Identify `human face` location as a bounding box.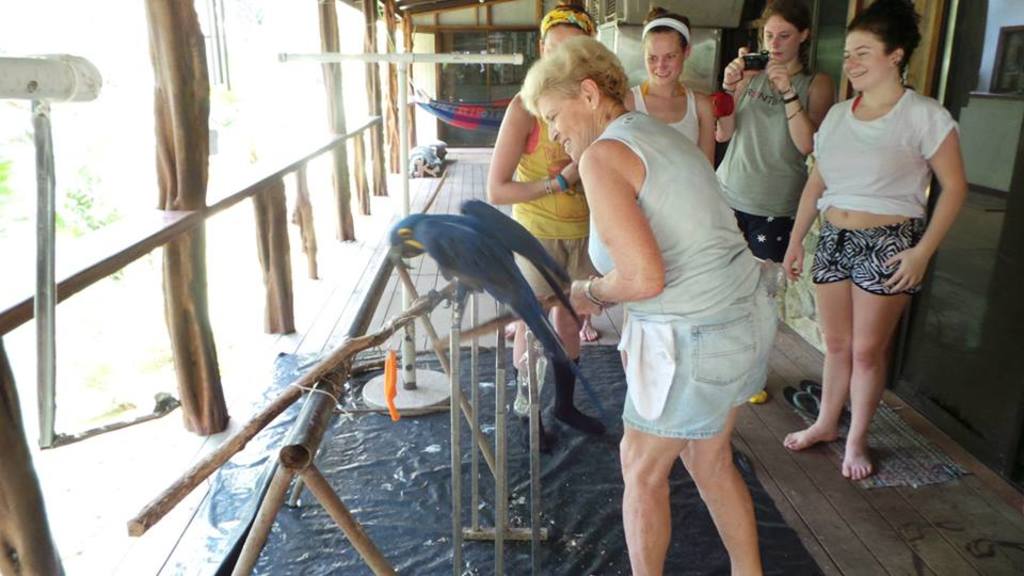
[765, 16, 797, 59].
